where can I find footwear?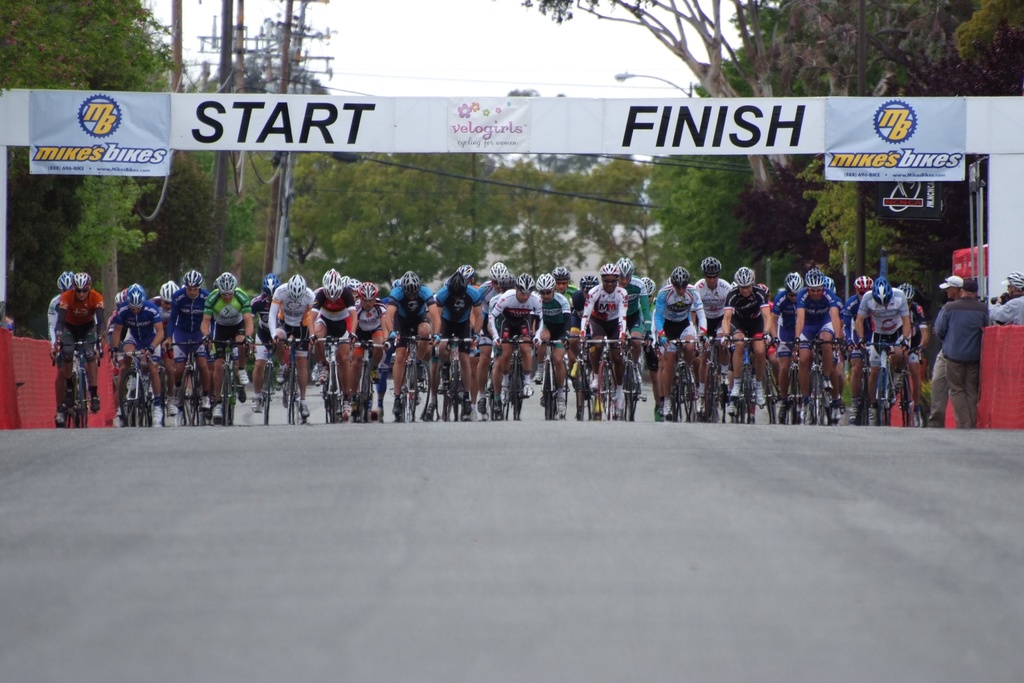
You can find it at BBox(337, 402, 349, 417).
